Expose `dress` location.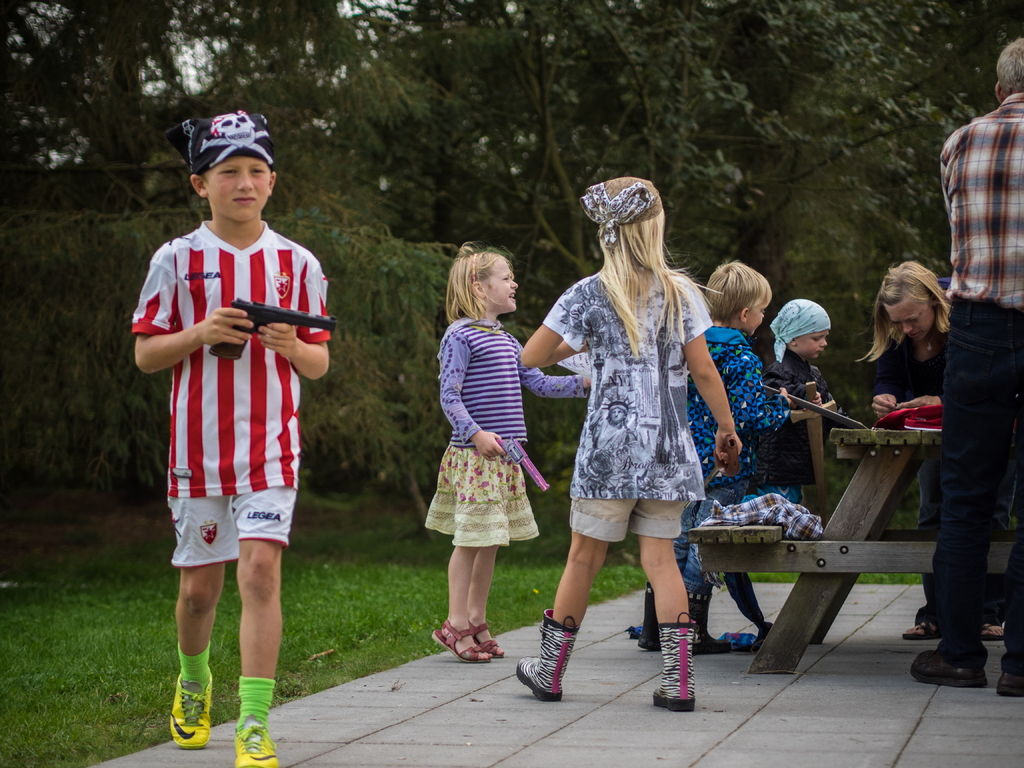
Exposed at detection(418, 314, 541, 553).
